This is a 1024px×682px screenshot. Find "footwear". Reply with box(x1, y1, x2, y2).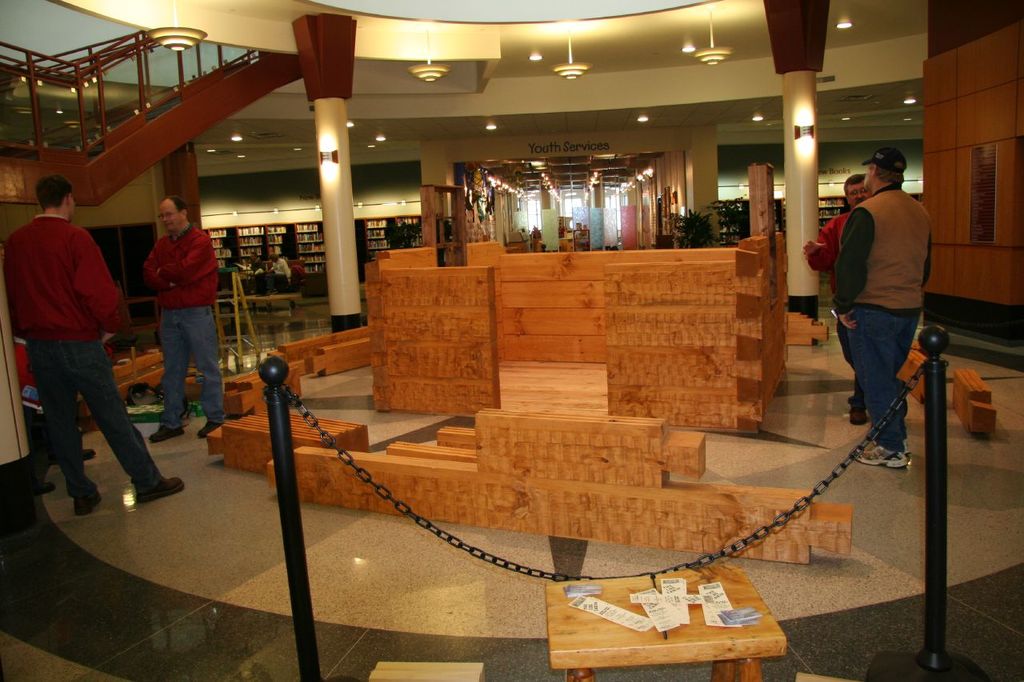
box(149, 425, 184, 443).
